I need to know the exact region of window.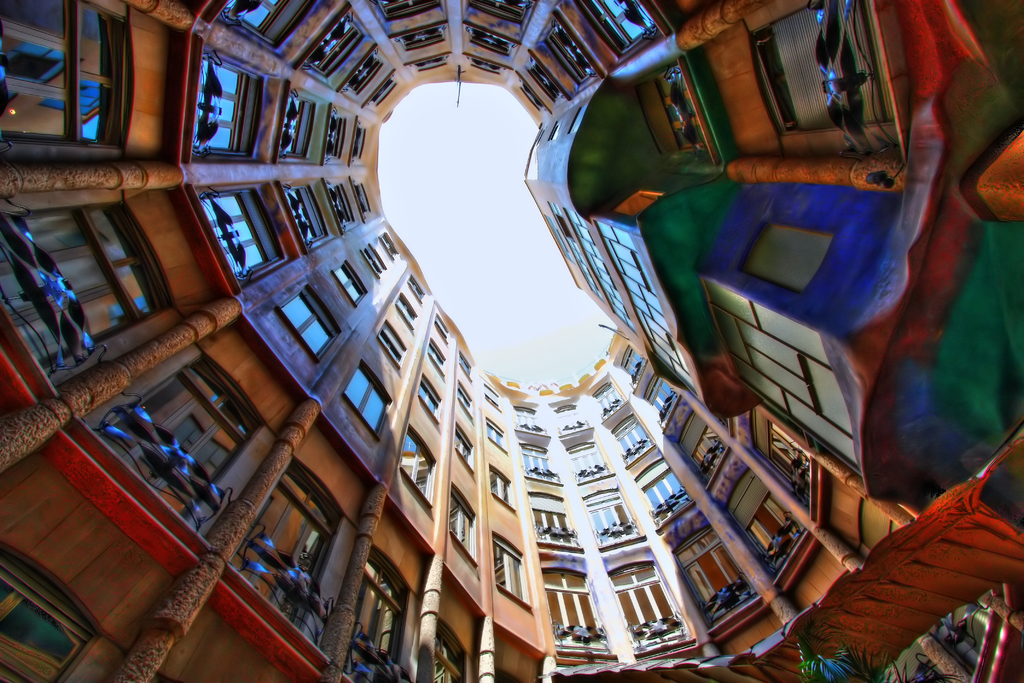
Region: region(0, 536, 103, 682).
